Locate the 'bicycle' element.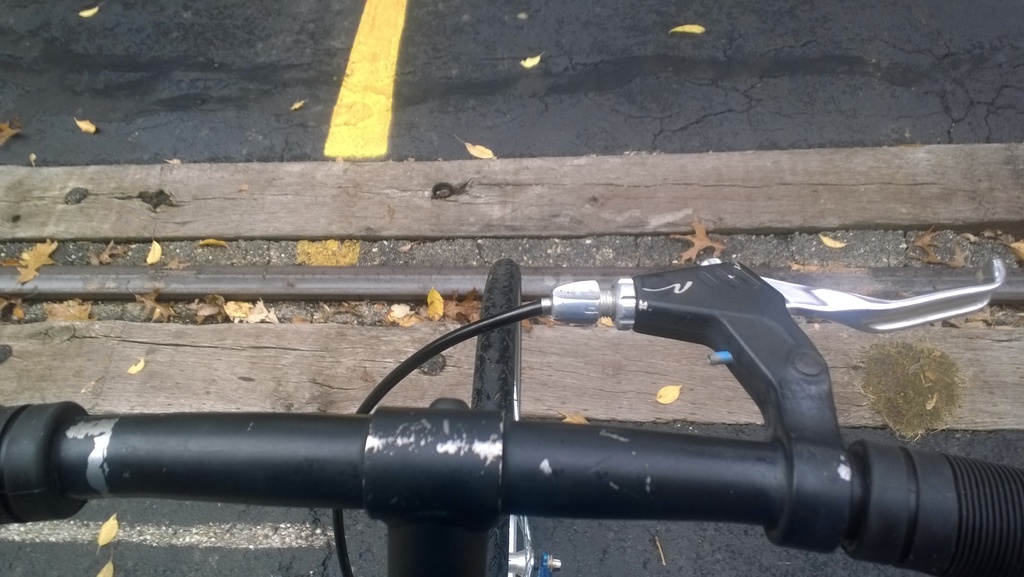
Element bbox: <bbox>0, 281, 884, 563</bbox>.
